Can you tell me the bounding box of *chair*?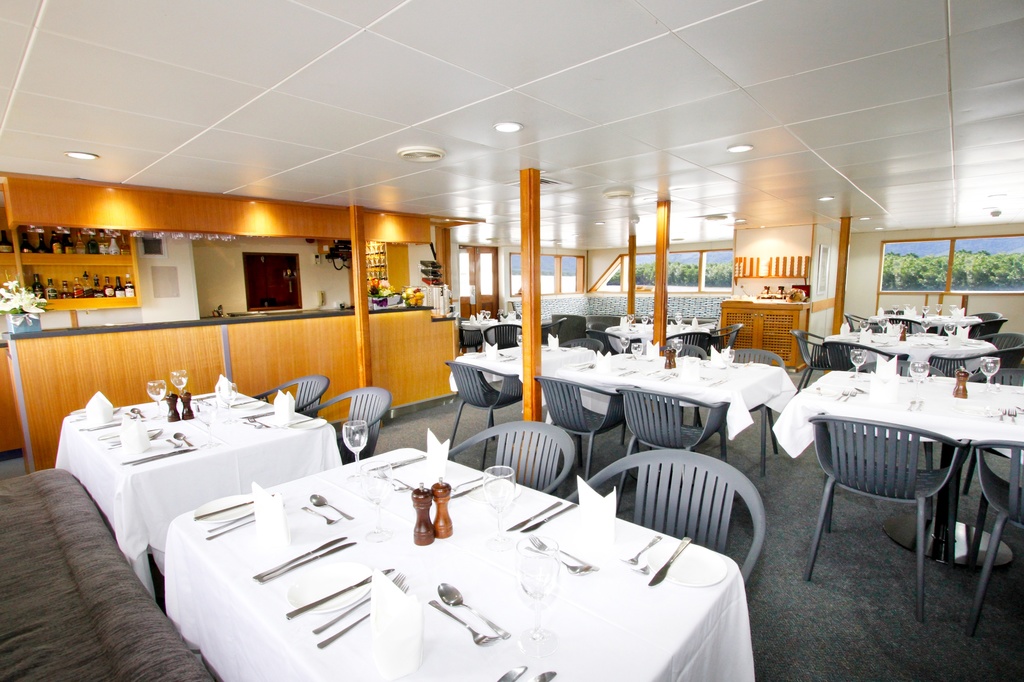
bbox=[486, 318, 524, 344].
